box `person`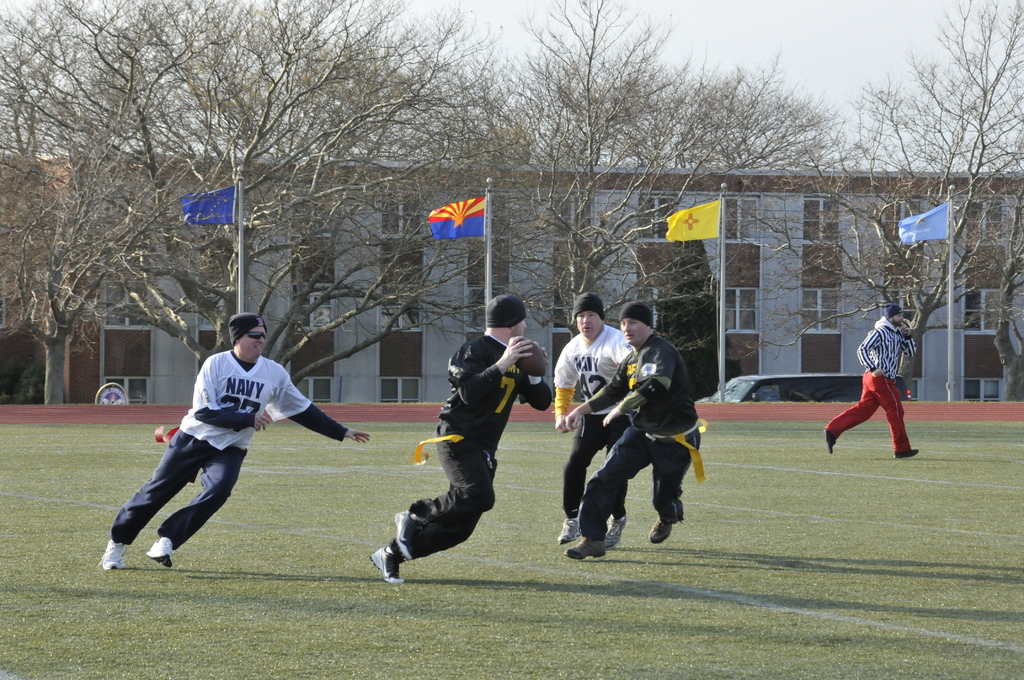
[left=368, top=294, right=559, bottom=583]
